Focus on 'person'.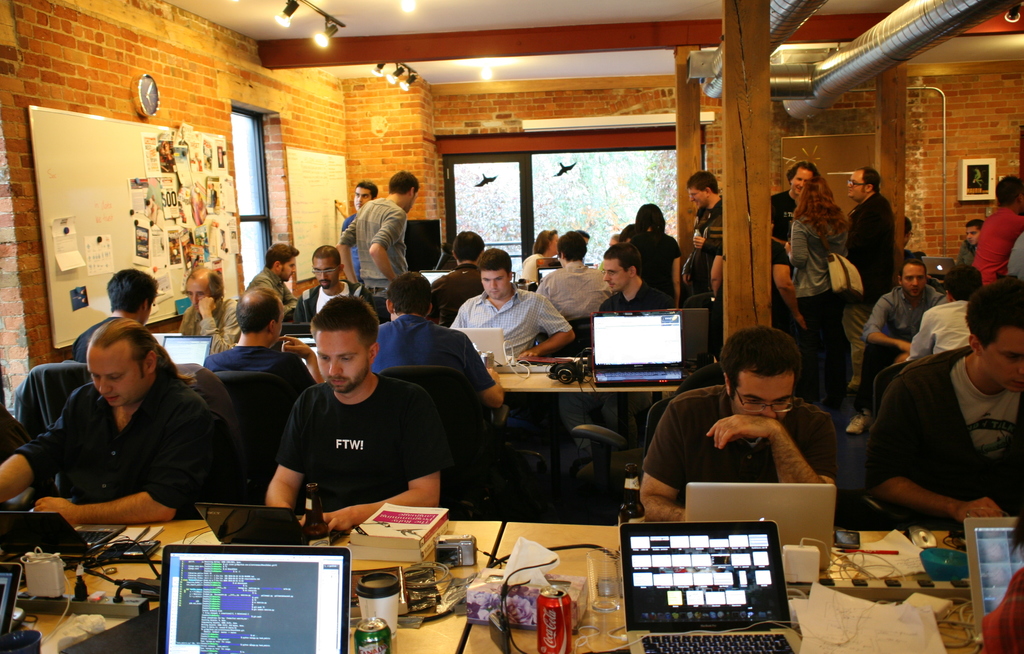
Focused at 628 326 838 528.
